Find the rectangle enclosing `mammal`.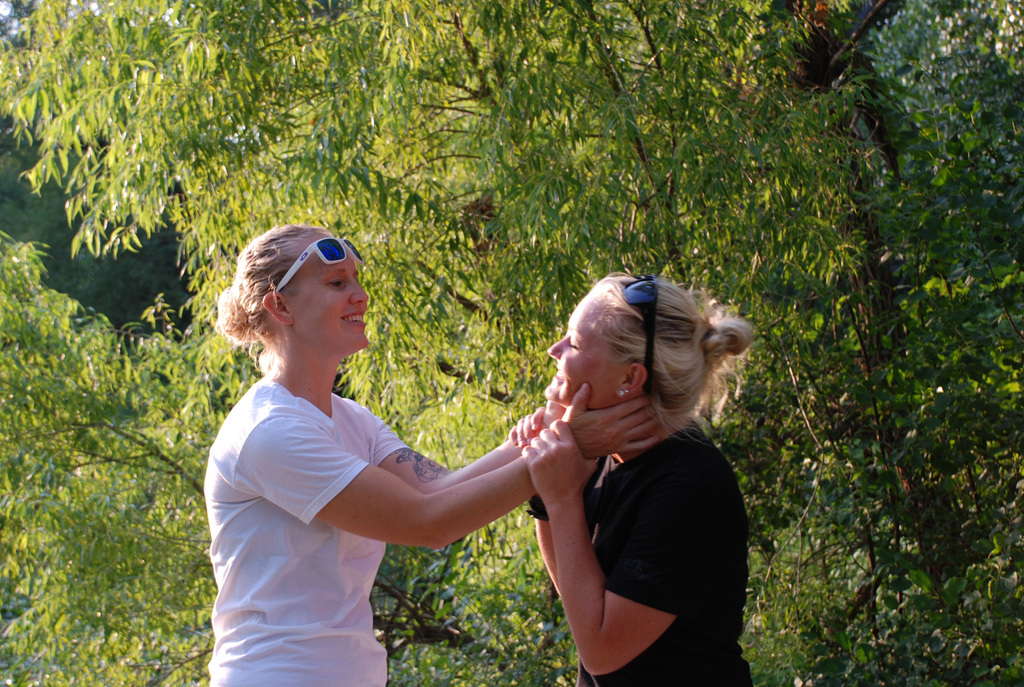
crop(168, 236, 581, 674).
